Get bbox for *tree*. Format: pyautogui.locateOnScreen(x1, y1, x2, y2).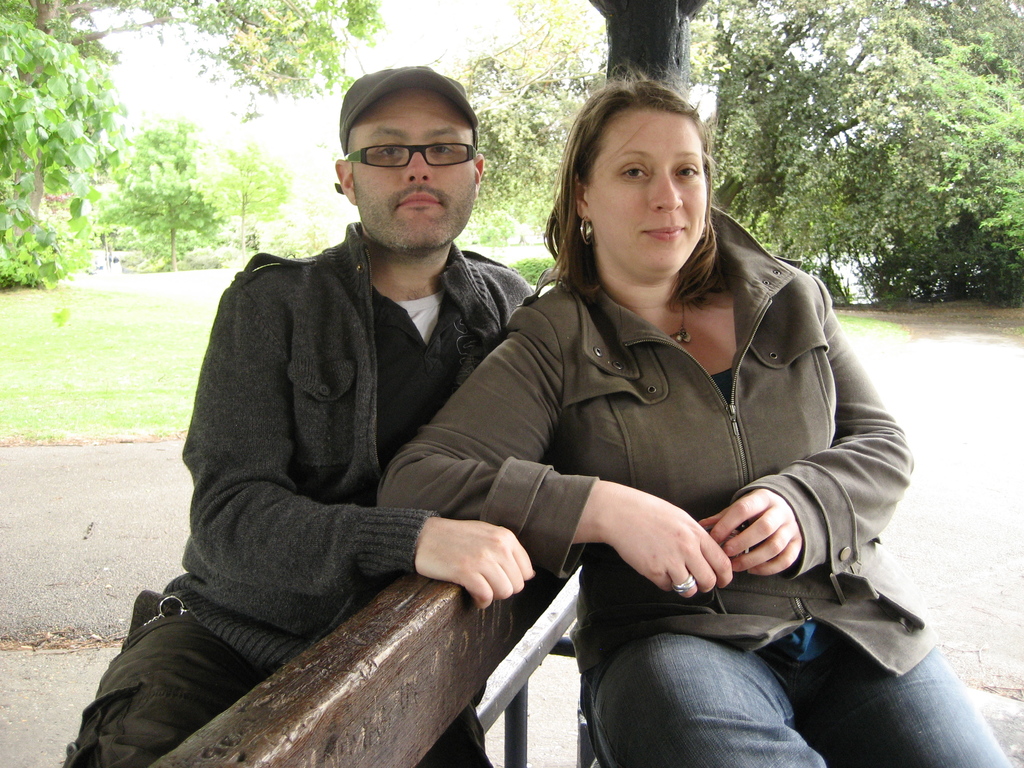
pyautogui.locateOnScreen(743, 20, 1012, 344).
